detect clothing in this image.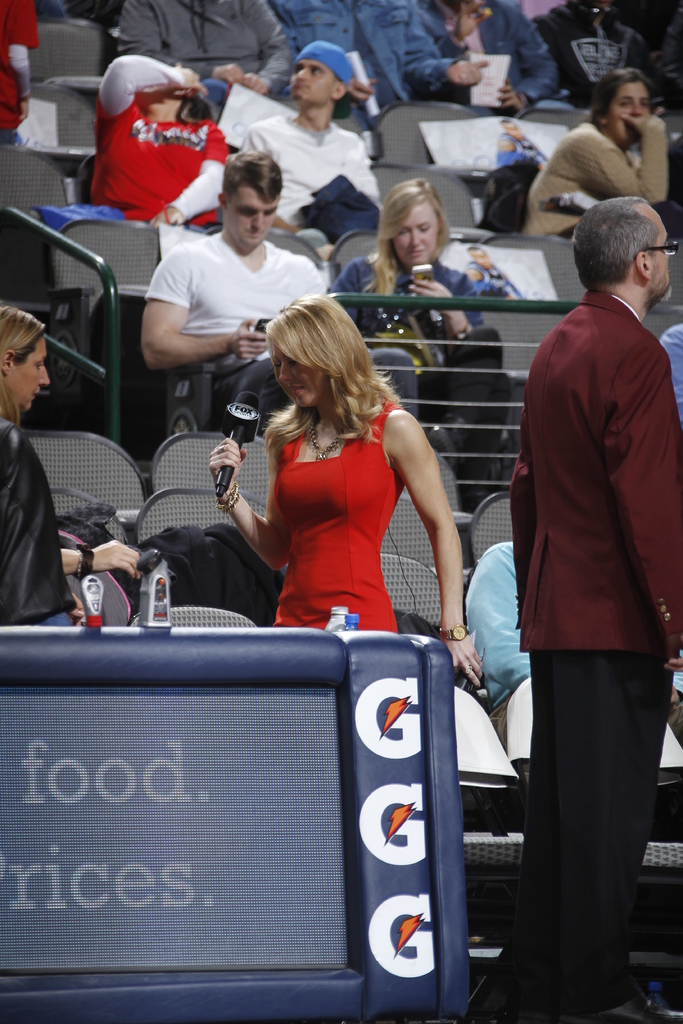
Detection: (x1=95, y1=49, x2=233, y2=221).
